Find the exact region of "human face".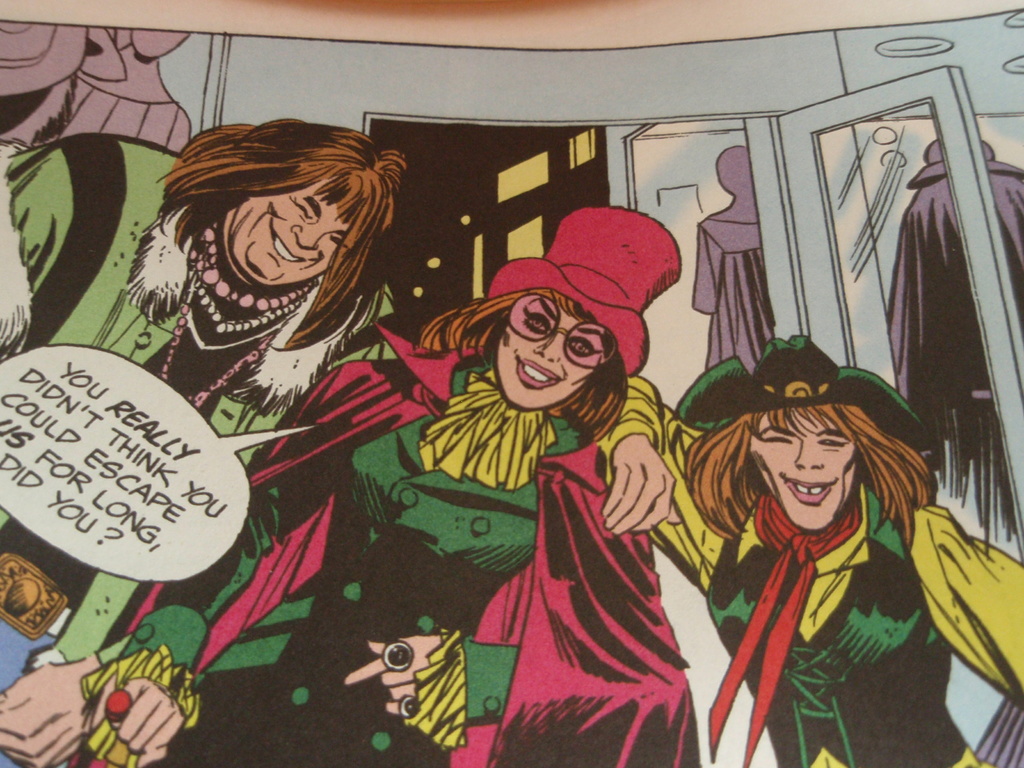
Exact region: <bbox>496, 311, 585, 406</bbox>.
